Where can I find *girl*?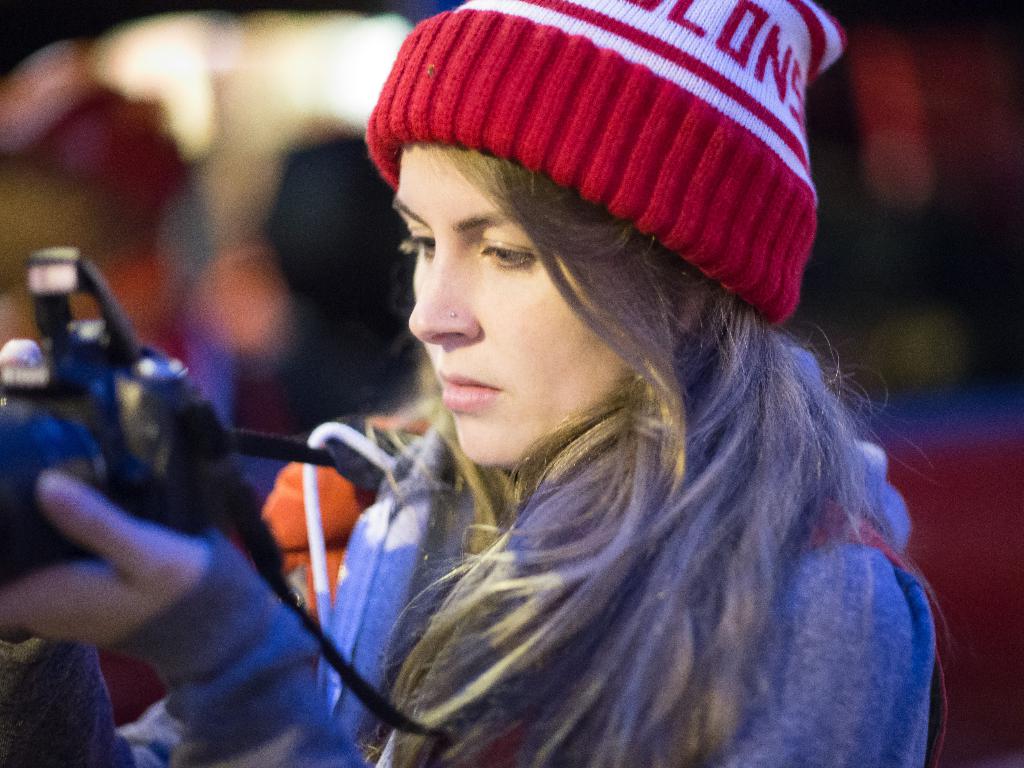
You can find it at {"left": 0, "top": 0, "right": 948, "bottom": 767}.
